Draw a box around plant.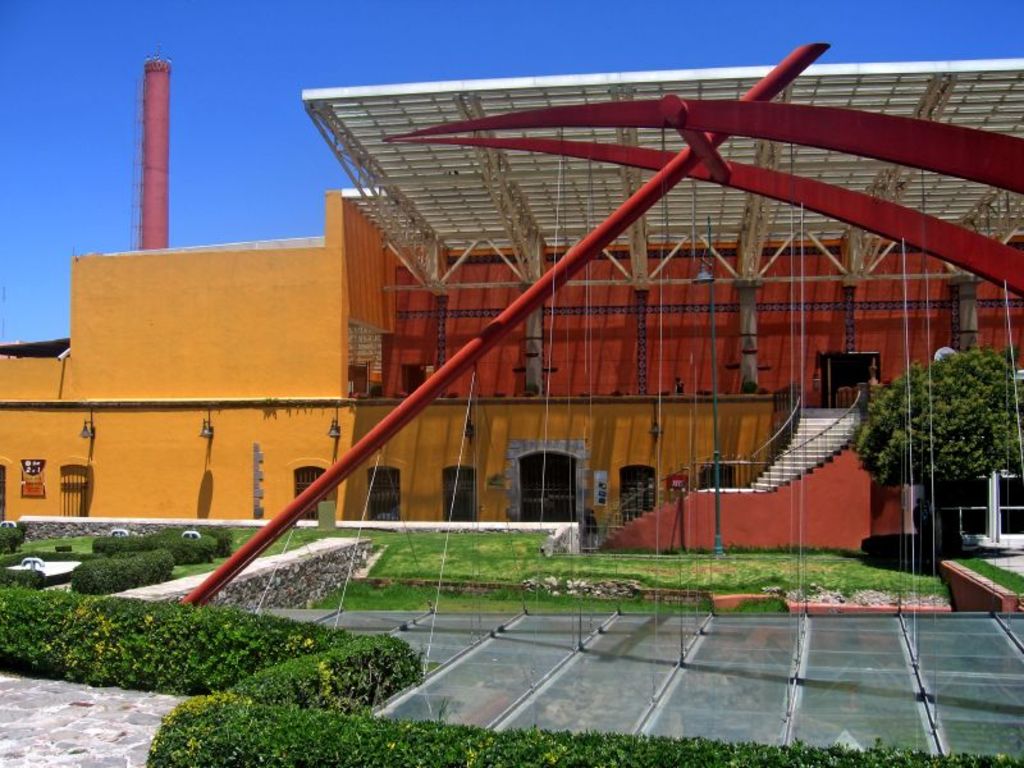
bbox(0, 582, 1023, 767).
